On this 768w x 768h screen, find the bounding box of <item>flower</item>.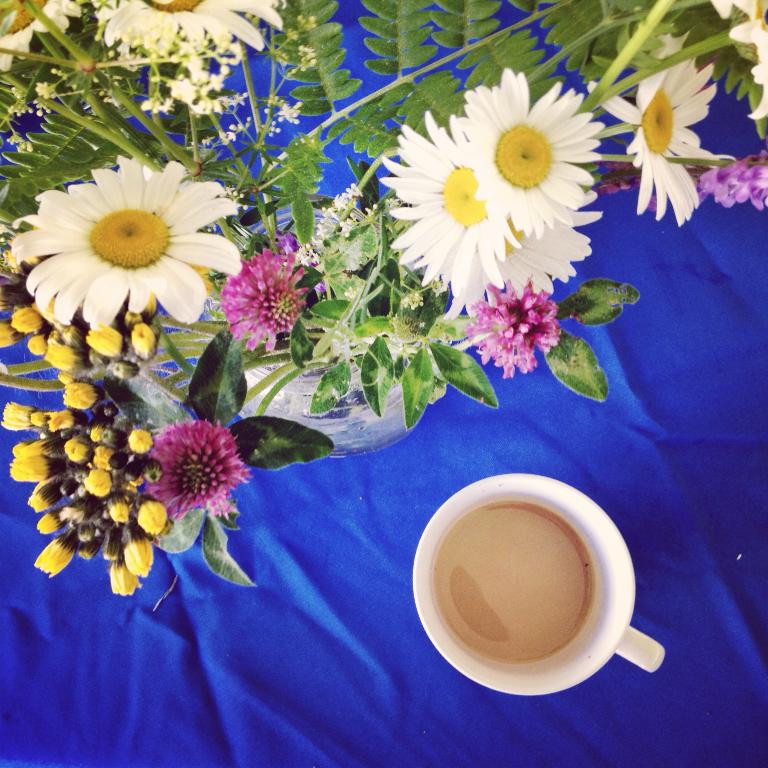
Bounding box: {"x1": 698, "y1": 145, "x2": 767, "y2": 211}.
